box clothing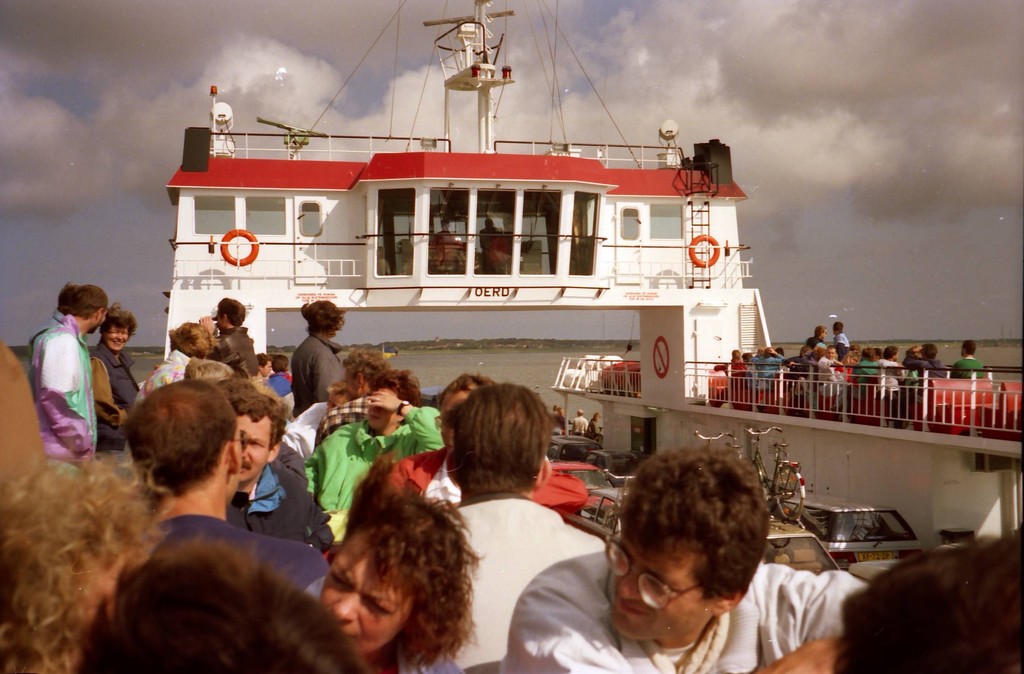
box(88, 341, 147, 457)
